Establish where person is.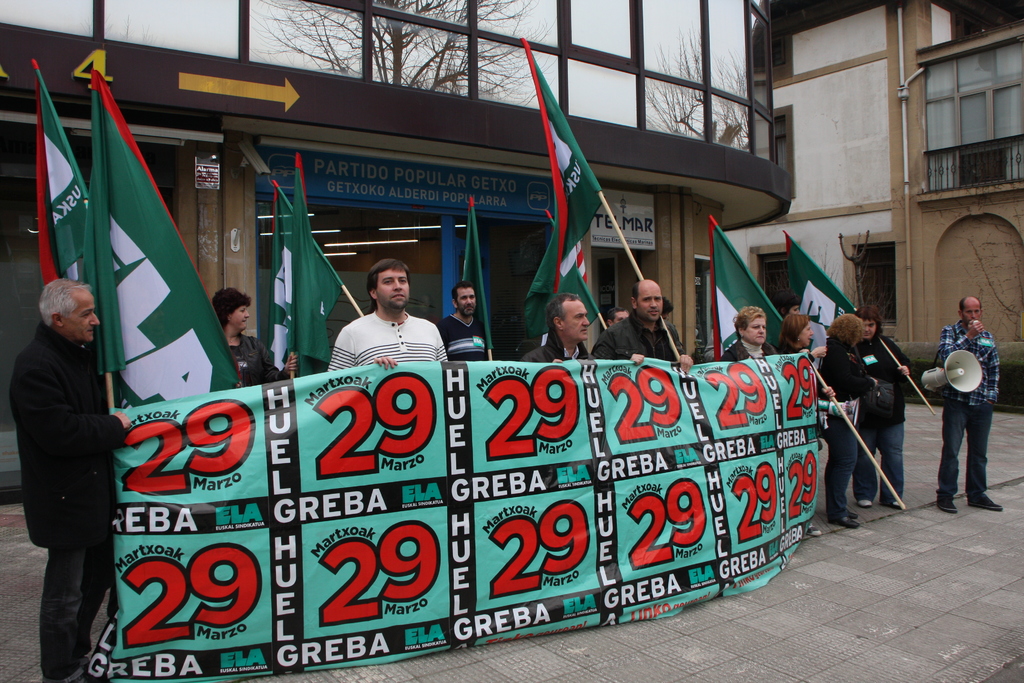
Established at (left=206, top=286, right=296, bottom=399).
